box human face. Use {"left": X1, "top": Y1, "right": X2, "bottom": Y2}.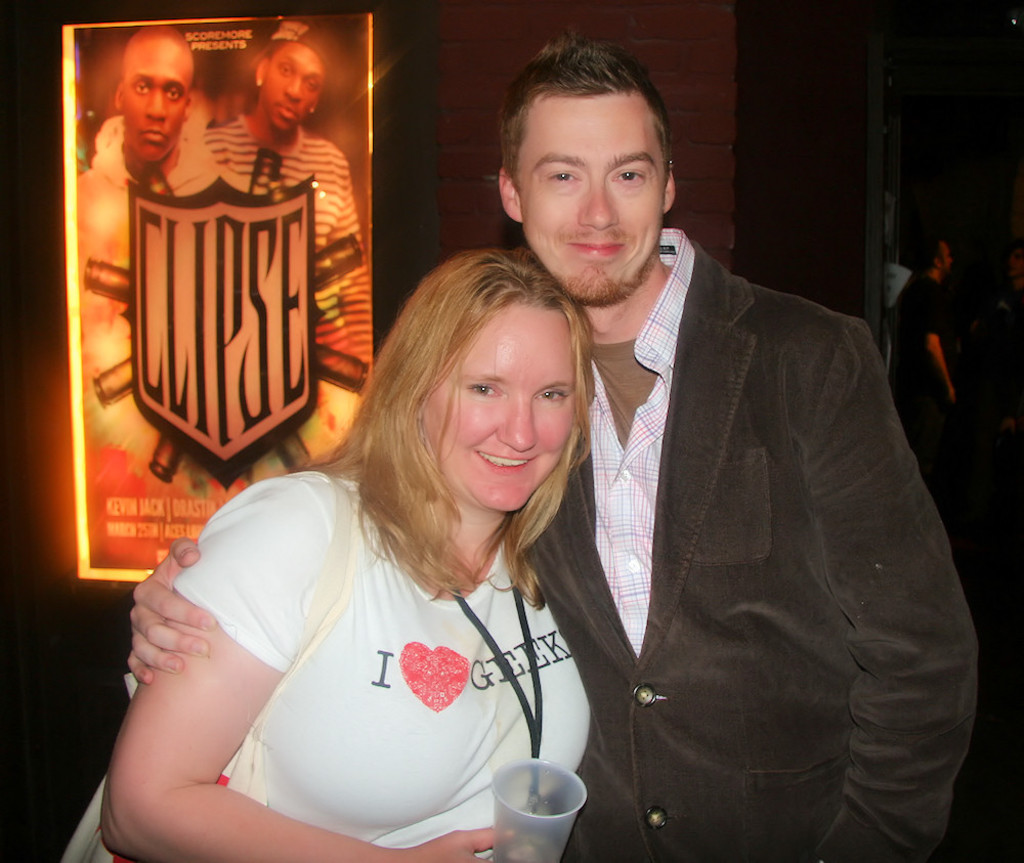
{"left": 123, "top": 45, "right": 186, "bottom": 163}.
